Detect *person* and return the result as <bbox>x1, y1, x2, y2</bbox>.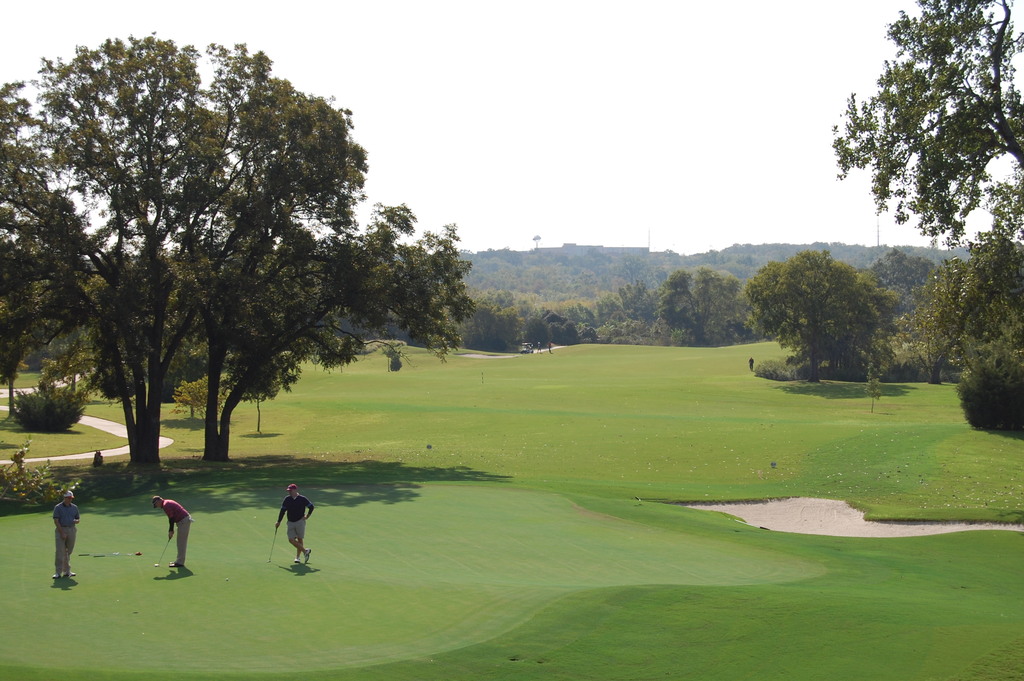
<bbox>49, 484, 83, 584</bbox>.
